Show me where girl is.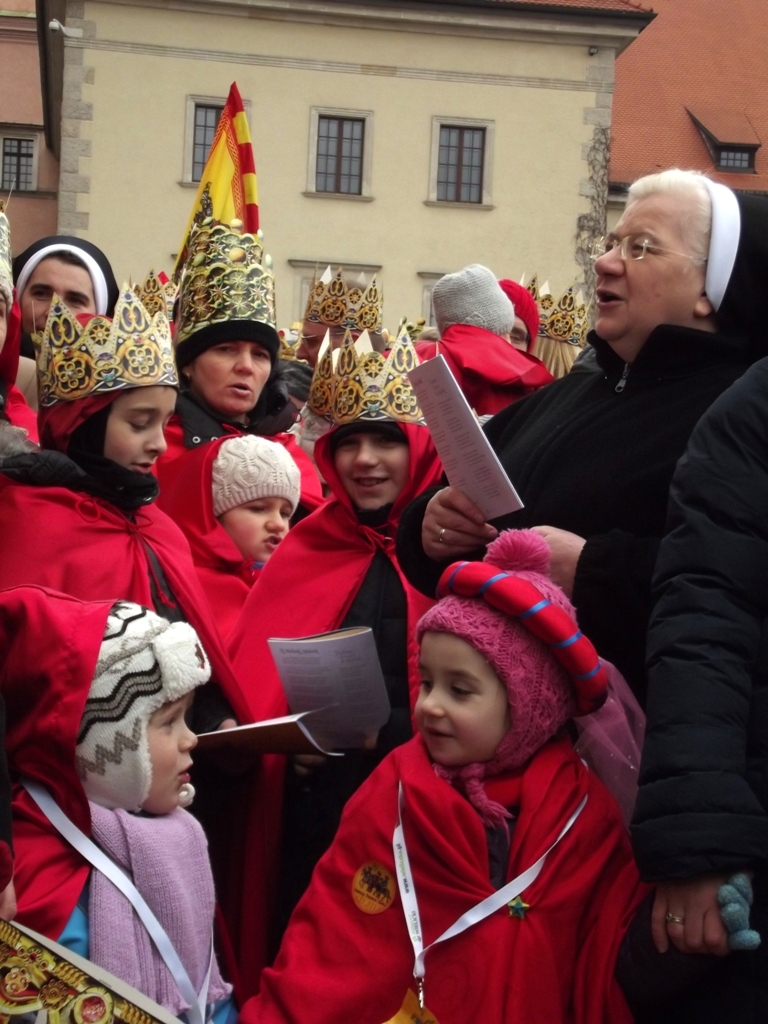
girl is at {"x1": 0, "y1": 593, "x2": 246, "y2": 1023}.
